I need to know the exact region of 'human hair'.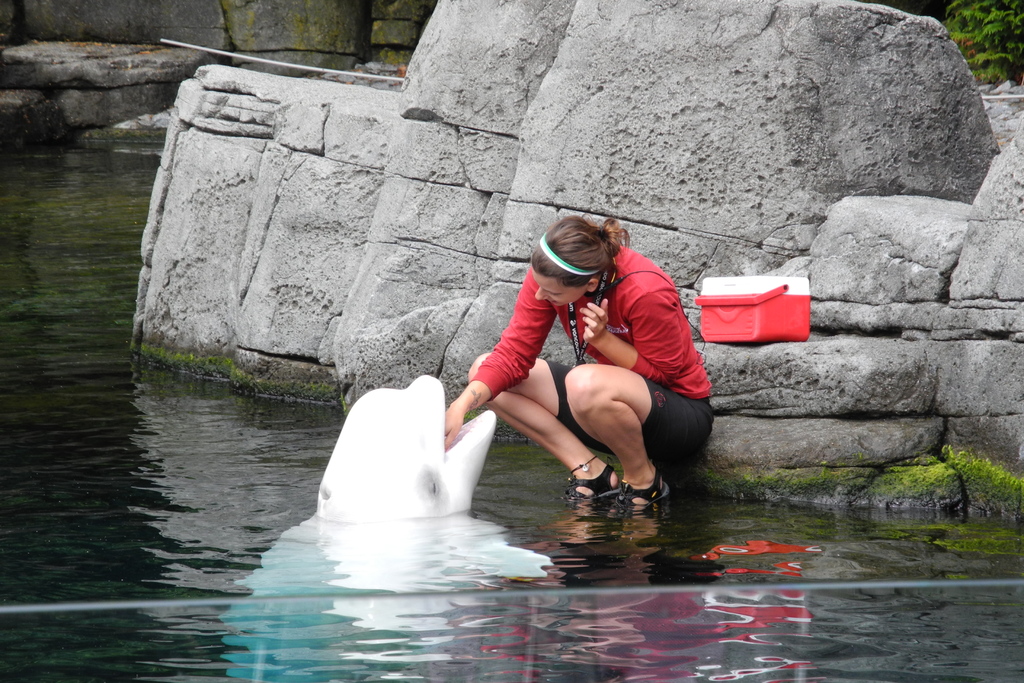
Region: detection(539, 218, 624, 311).
